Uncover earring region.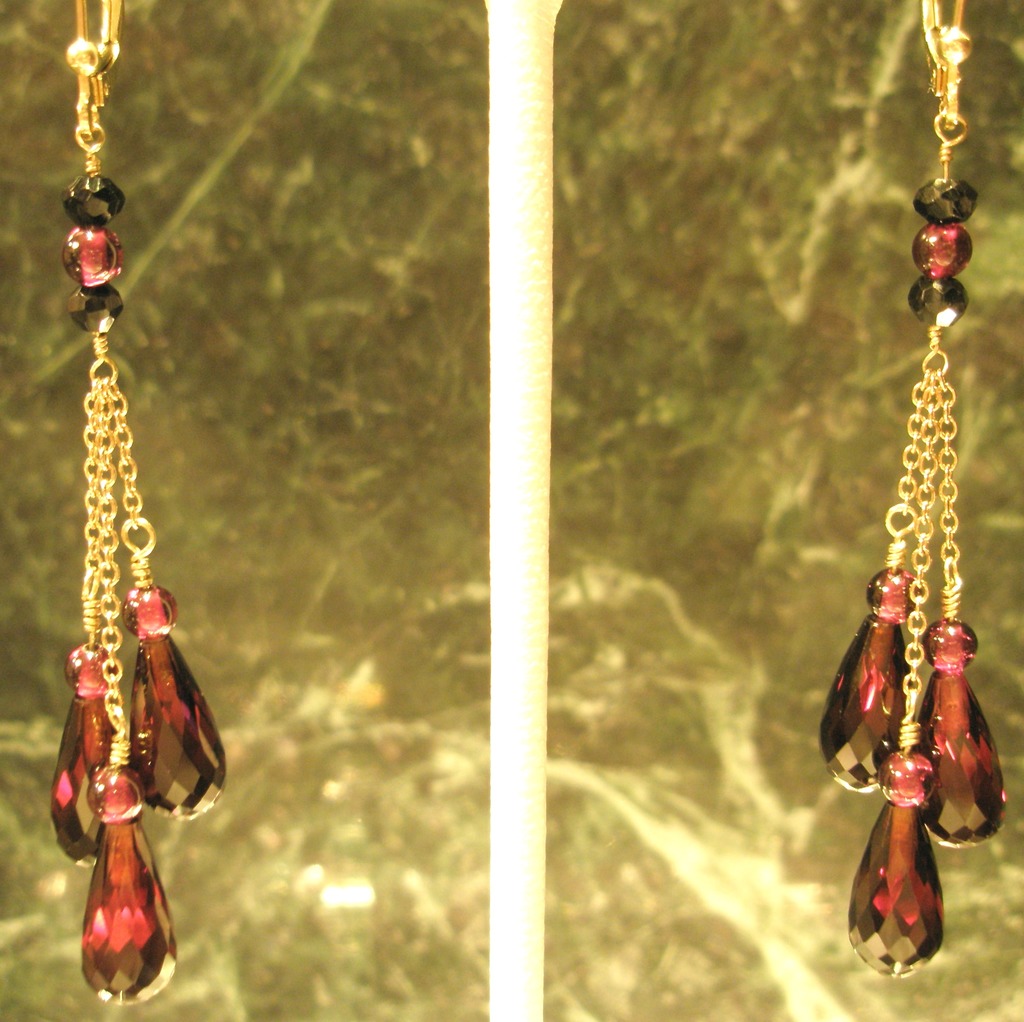
Uncovered: left=808, top=0, right=1005, bottom=980.
